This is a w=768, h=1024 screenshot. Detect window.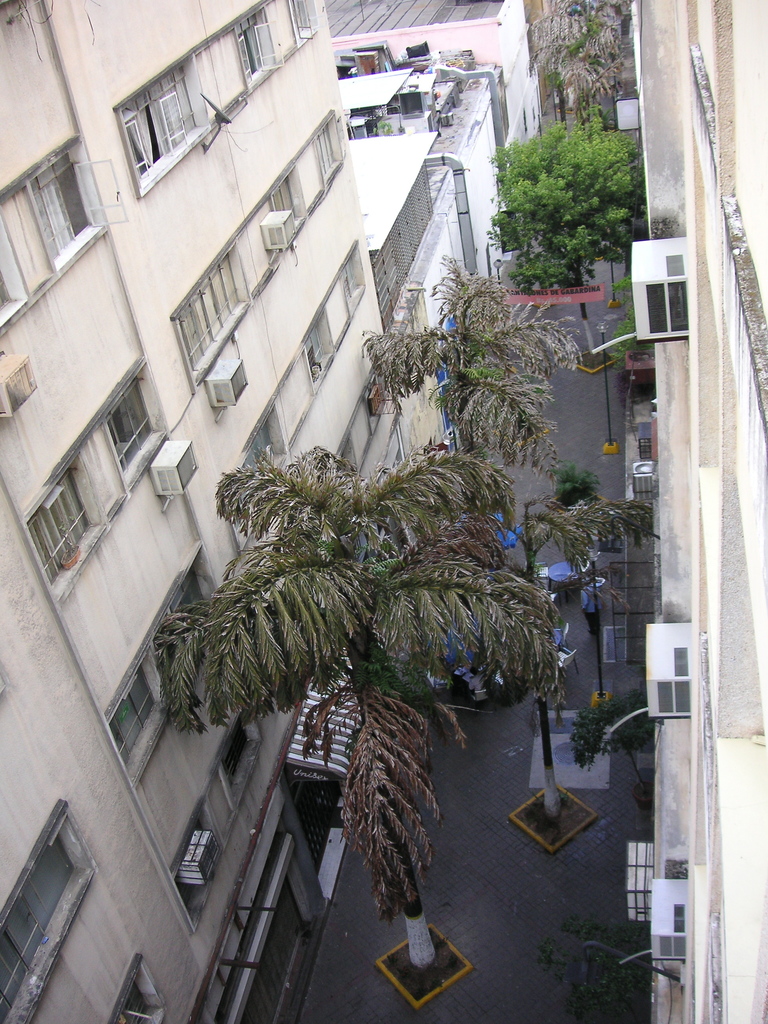
left=172, top=243, right=248, bottom=376.
